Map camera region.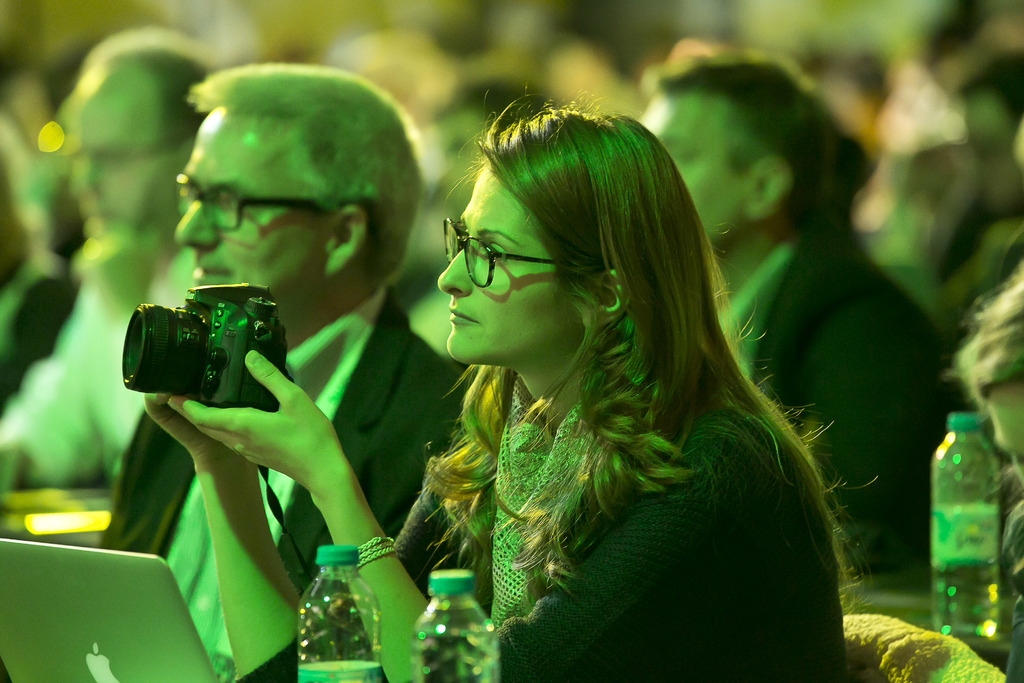
Mapped to bbox=[109, 281, 284, 421].
